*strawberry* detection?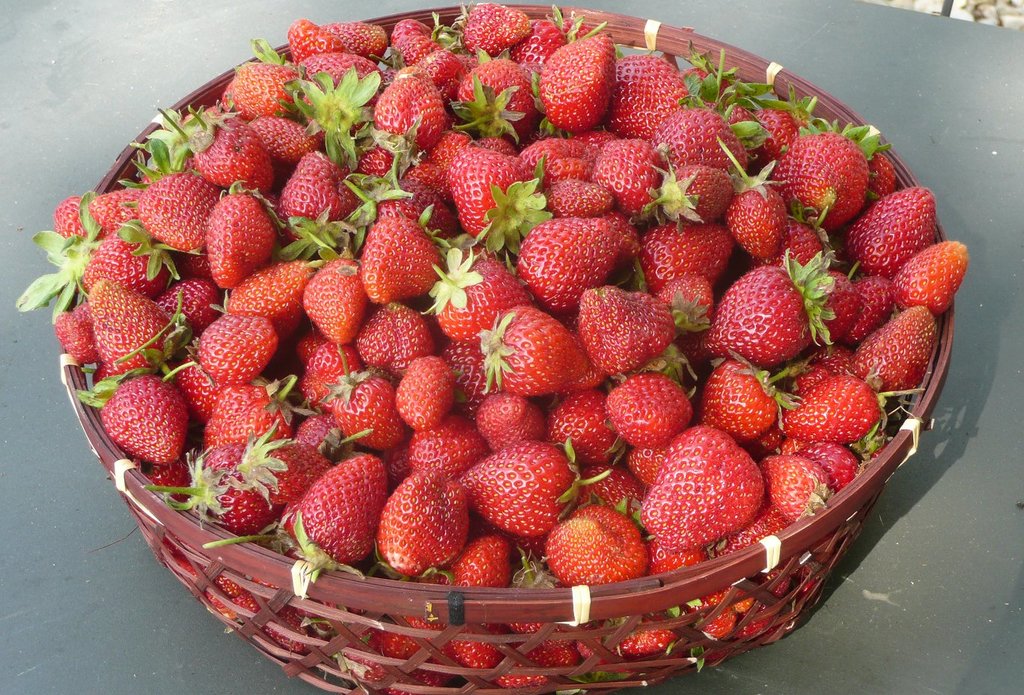
select_region(762, 444, 859, 511)
